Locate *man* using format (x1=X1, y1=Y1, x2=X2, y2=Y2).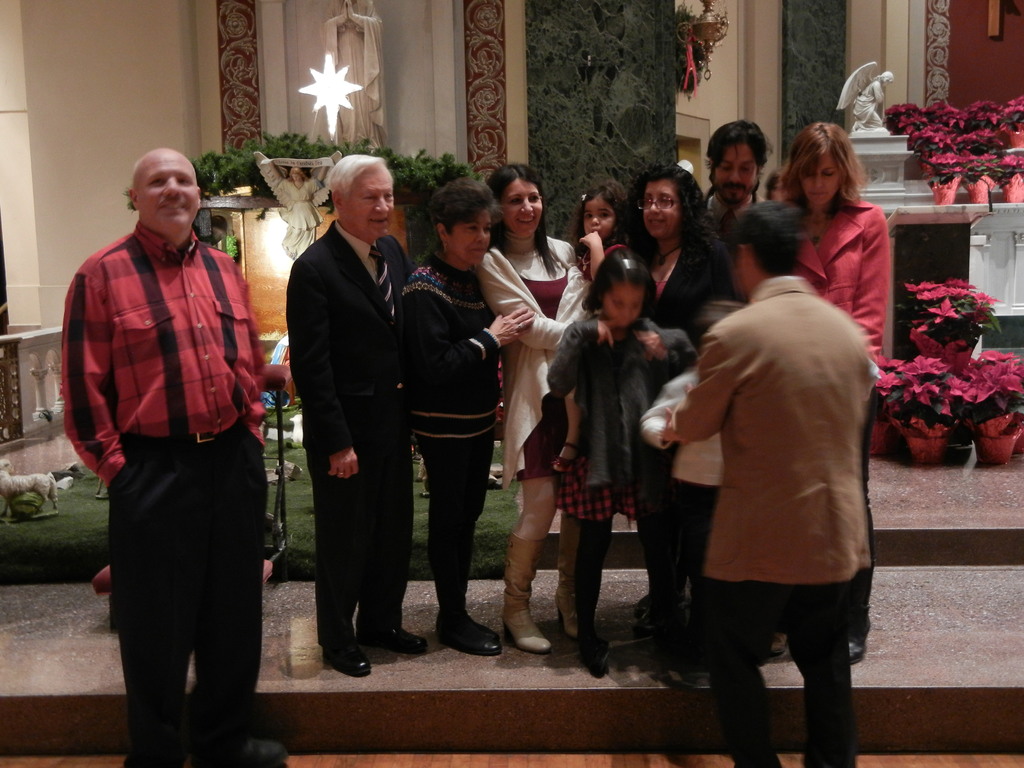
(x1=57, y1=148, x2=282, y2=739).
